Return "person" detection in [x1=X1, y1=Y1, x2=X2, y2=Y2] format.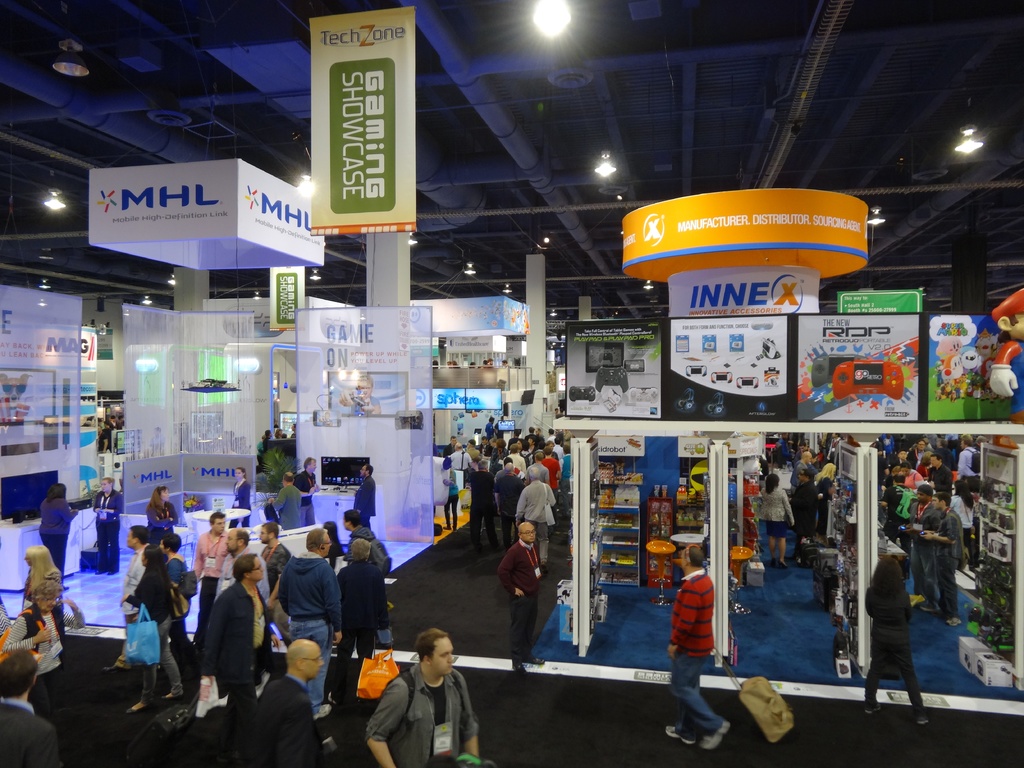
[x1=118, y1=417, x2=127, y2=428].
